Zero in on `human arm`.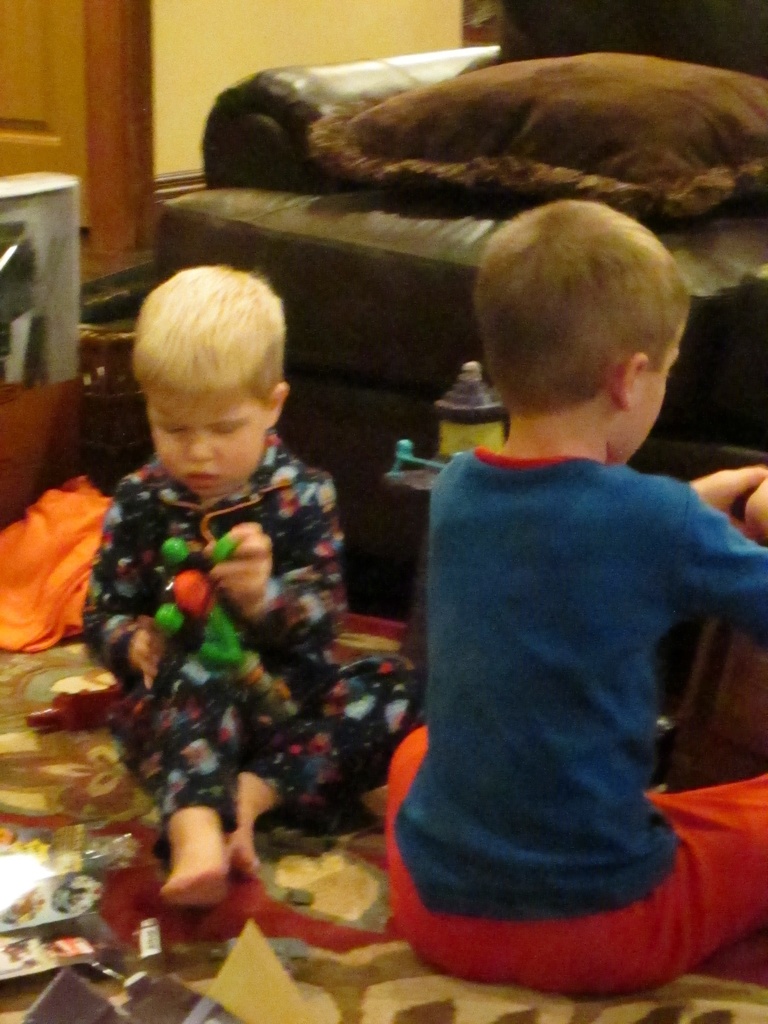
Zeroed in: region(668, 491, 767, 640).
